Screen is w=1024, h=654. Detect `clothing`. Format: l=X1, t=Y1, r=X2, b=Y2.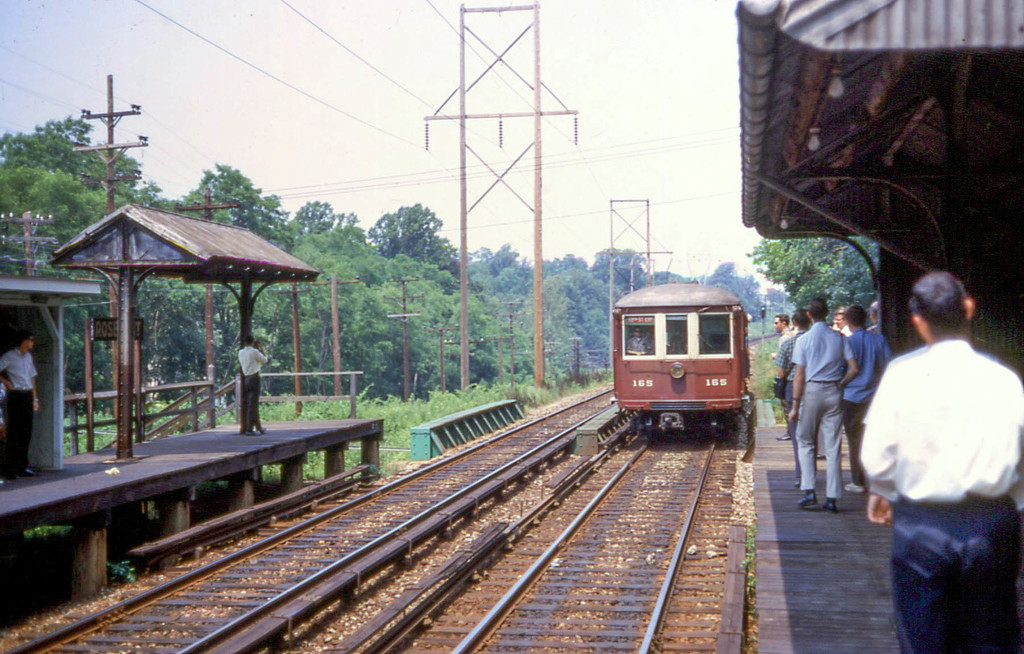
l=780, t=324, r=851, b=502.
